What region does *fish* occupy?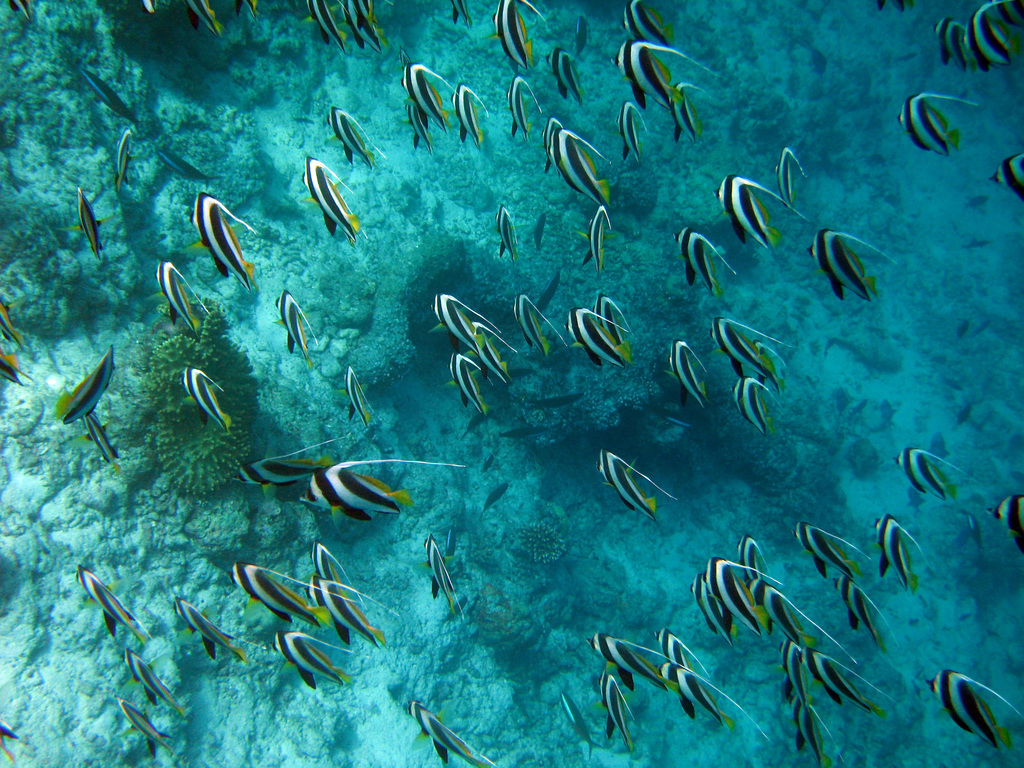
(x1=325, y1=108, x2=378, y2=168).
